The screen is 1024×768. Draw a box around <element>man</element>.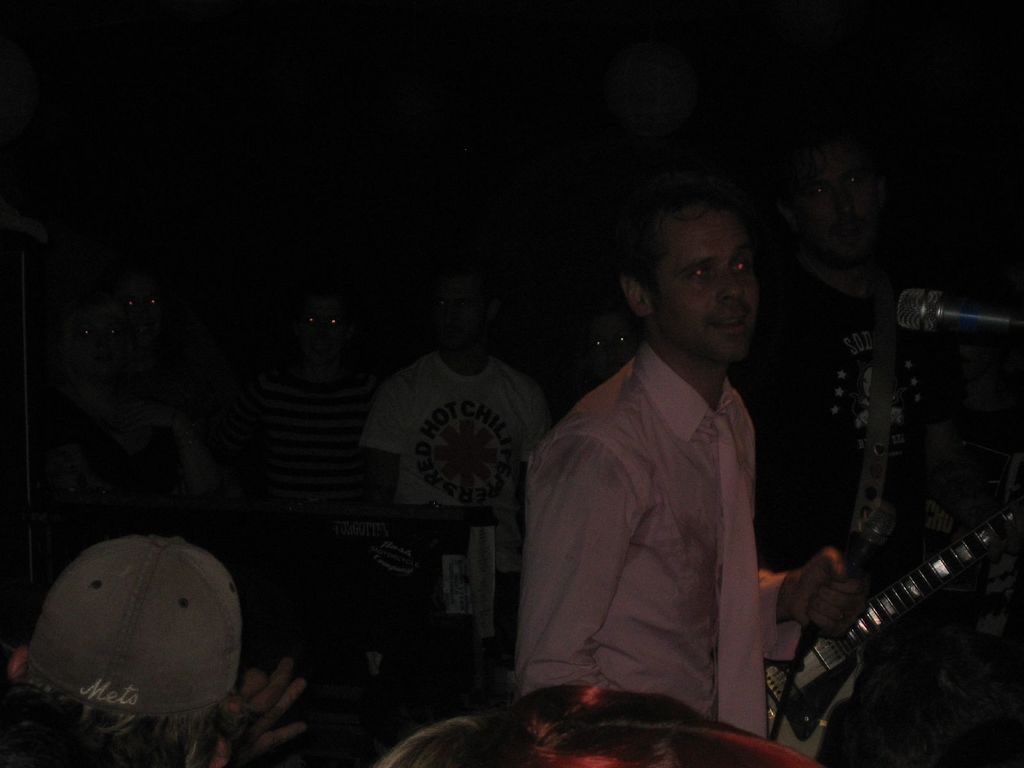
(x1=505, y1=173, x2=820, y2=750).
